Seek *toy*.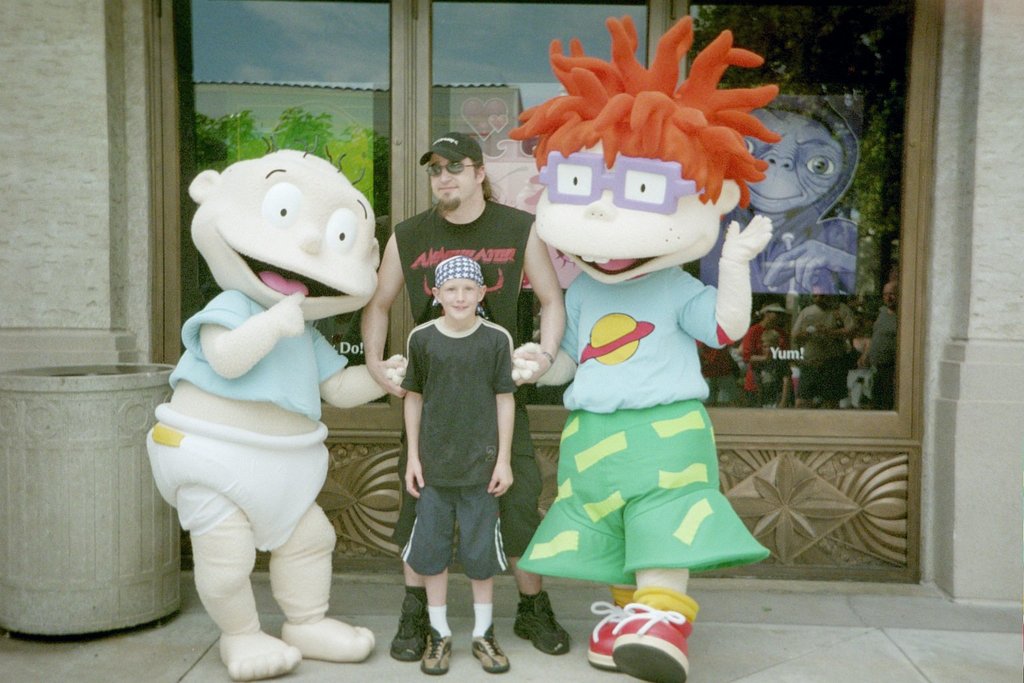
[123, 158, 398, 646].
